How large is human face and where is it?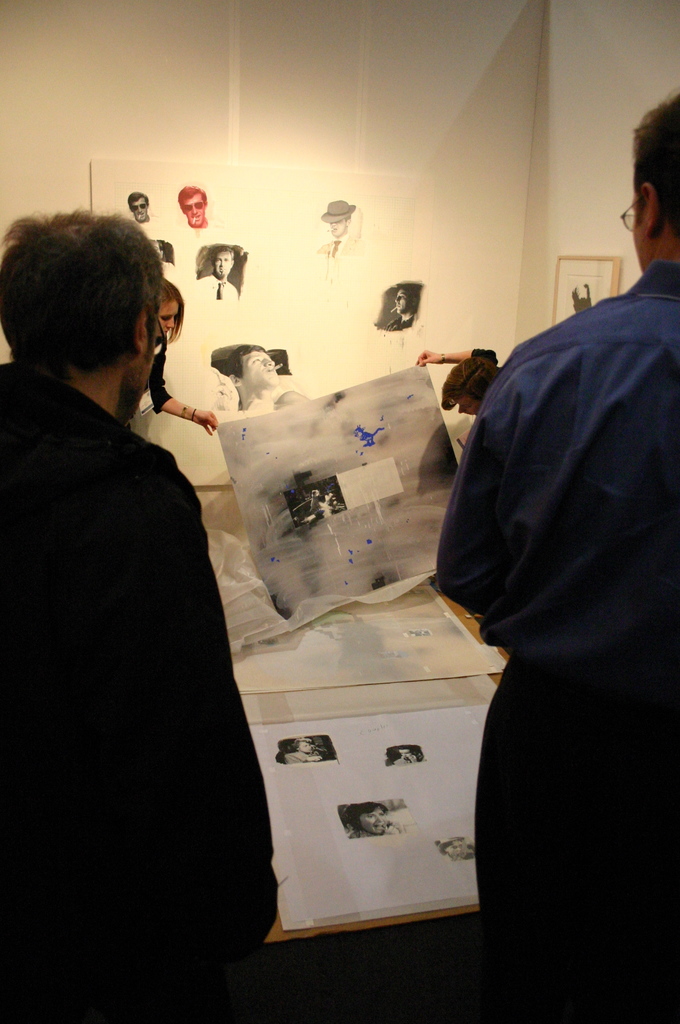
Bounding box: 161:300:175:333.
